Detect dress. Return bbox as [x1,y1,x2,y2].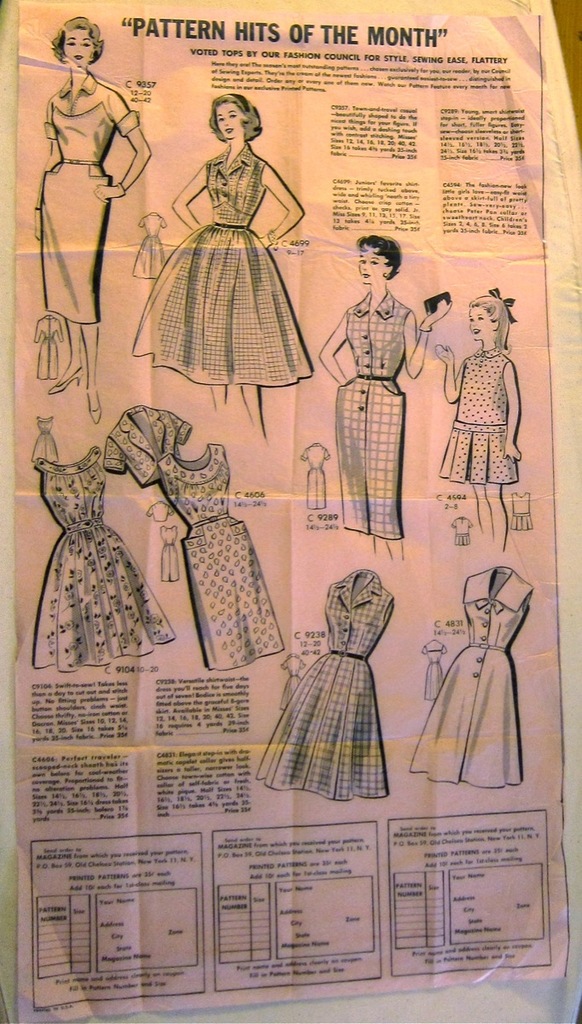
[26,446,176,671].
